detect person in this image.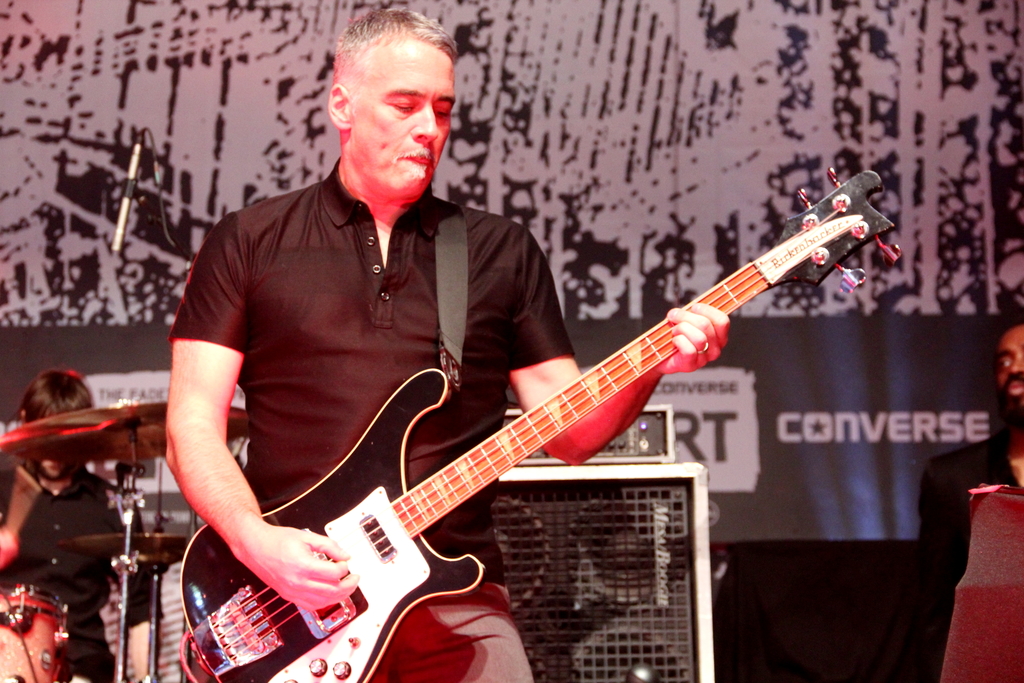
Detection: x1=161 y1=6 x2=730 y2=682.
